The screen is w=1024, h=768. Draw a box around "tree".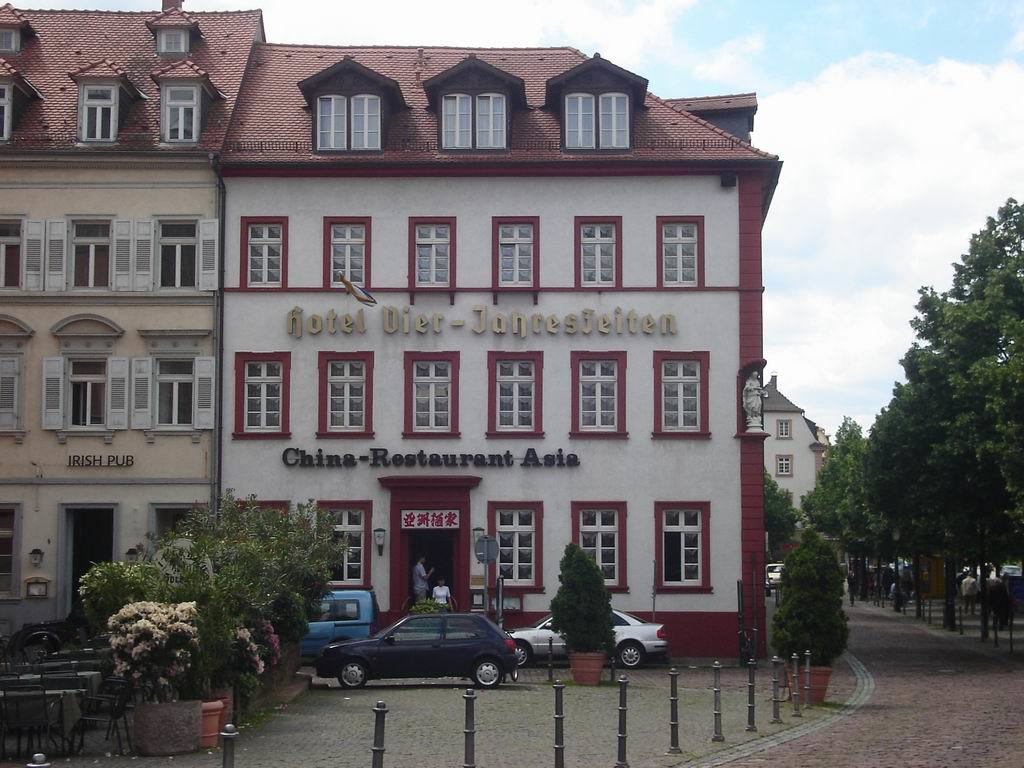
l=856, t=205, r=1012, b=624.
